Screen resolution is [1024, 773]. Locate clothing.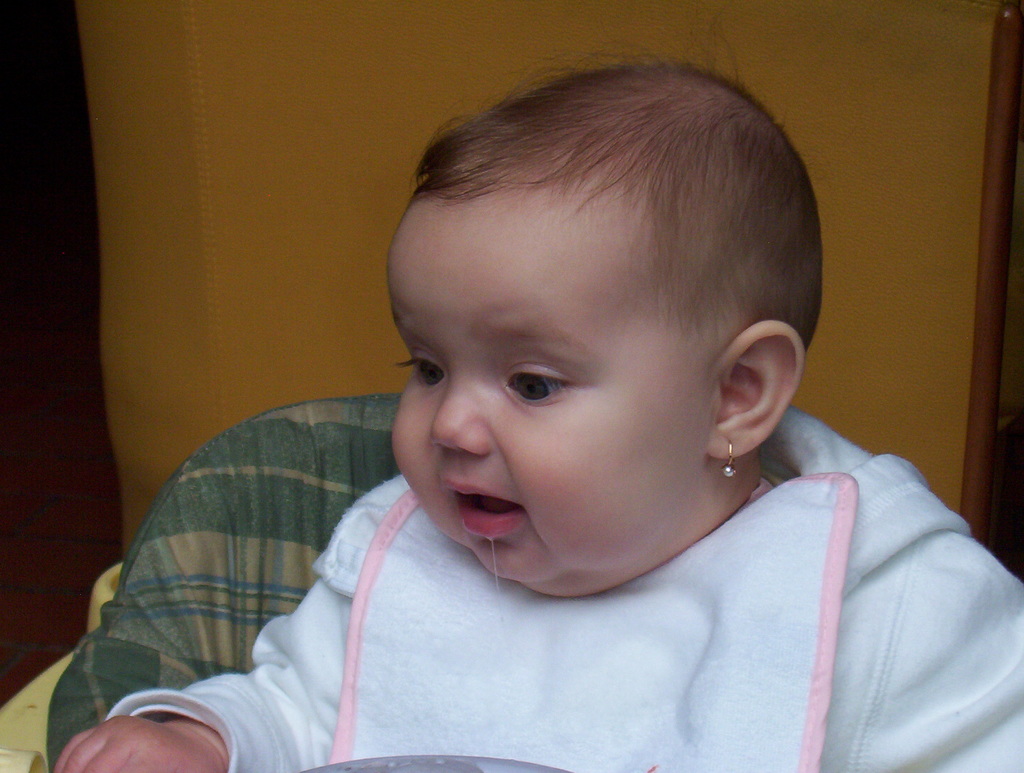
box(98, 439, 994, 751).
